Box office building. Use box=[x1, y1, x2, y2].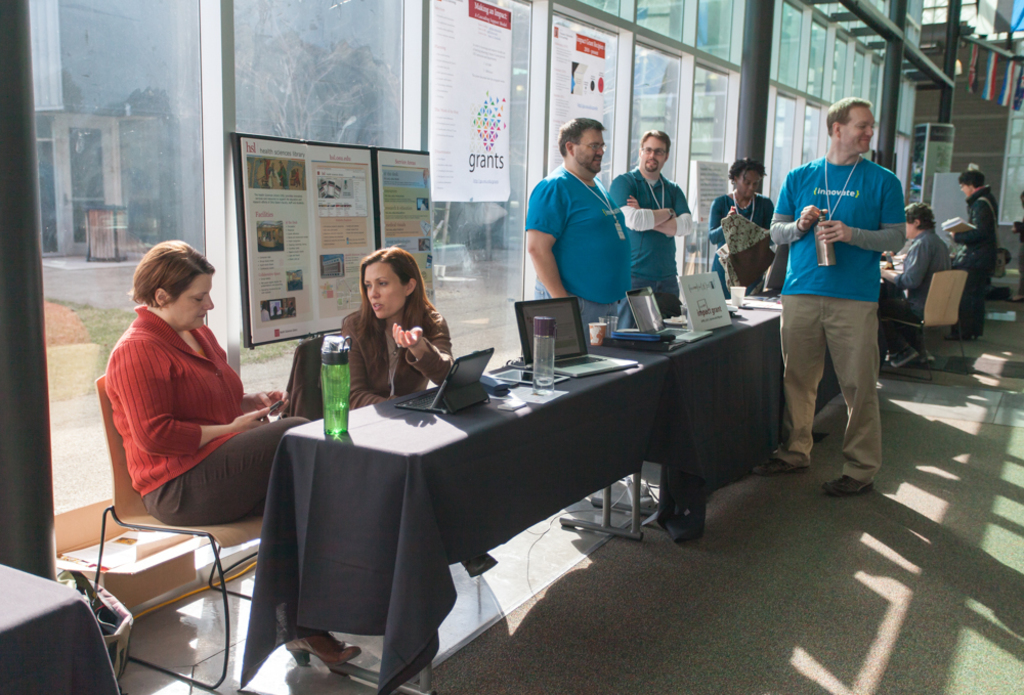
box=[95, 0, 895, 694].
